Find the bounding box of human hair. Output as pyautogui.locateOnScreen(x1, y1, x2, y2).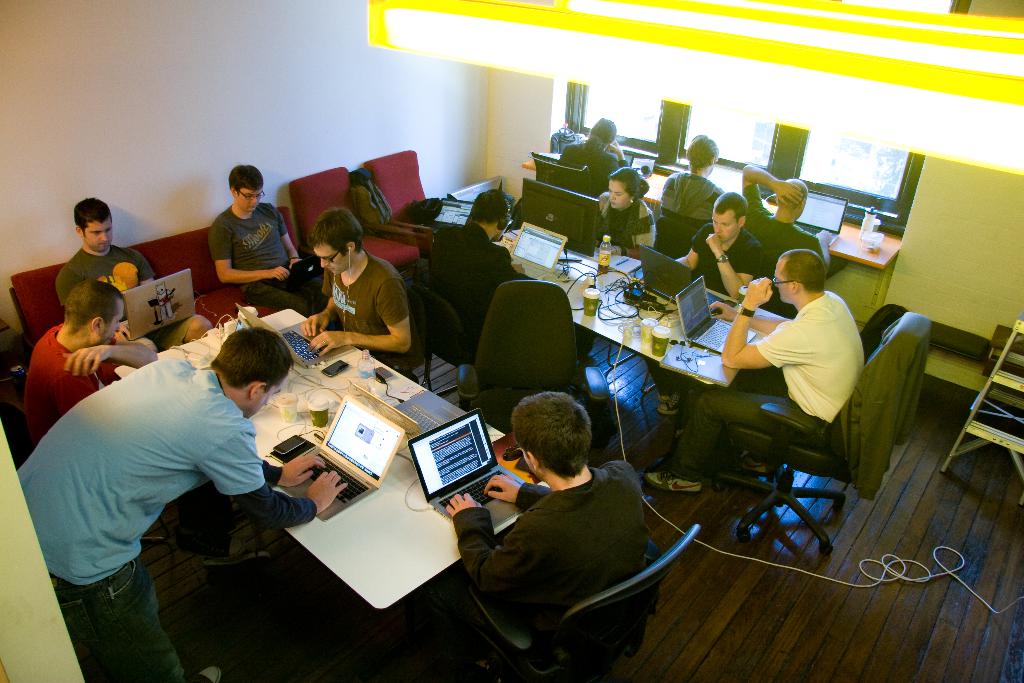
pyautogui.locateOnScreen(232, 156, 271, 193).
